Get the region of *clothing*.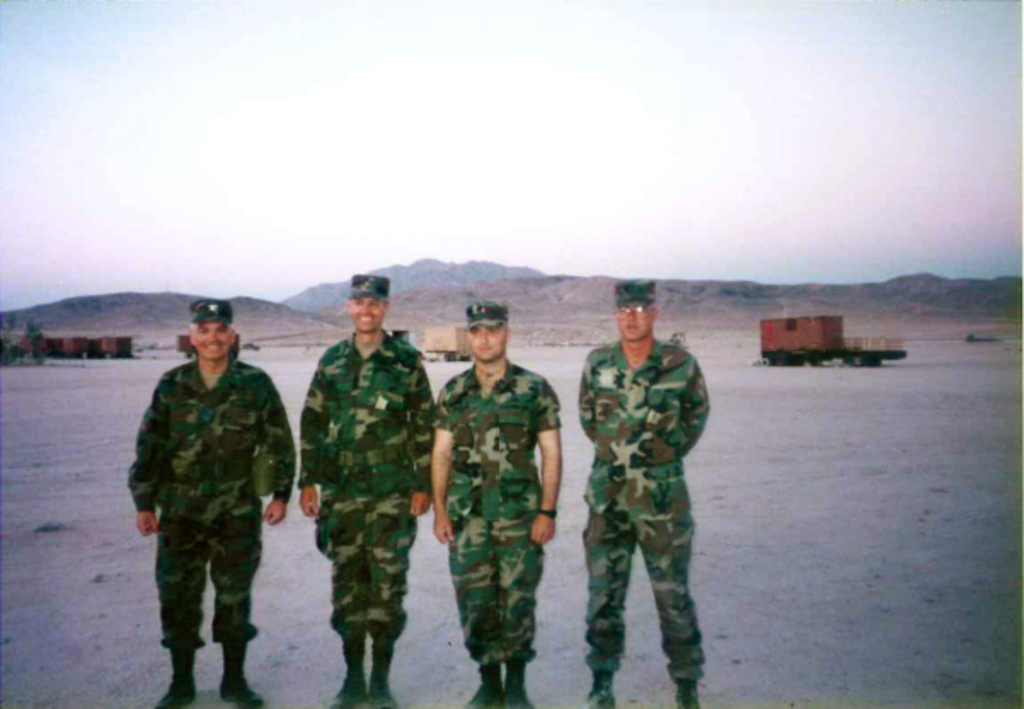
crop(298, 332, 431, 646).
